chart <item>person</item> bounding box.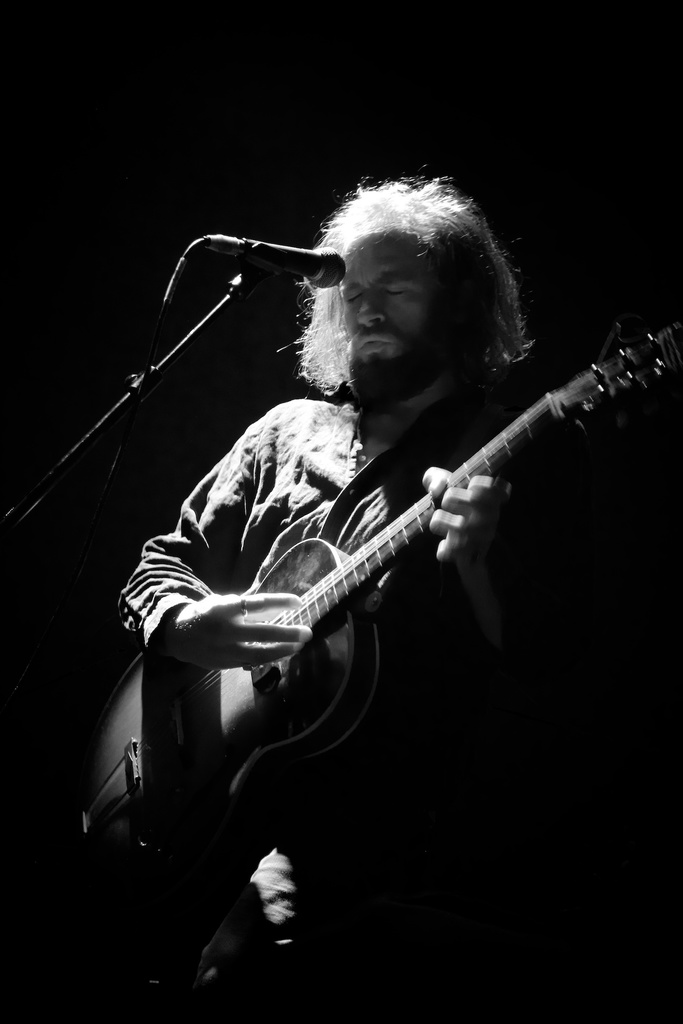
Charted: {"x1": 118, "y1": 175, "x2": 595, "y2": 1021}.
